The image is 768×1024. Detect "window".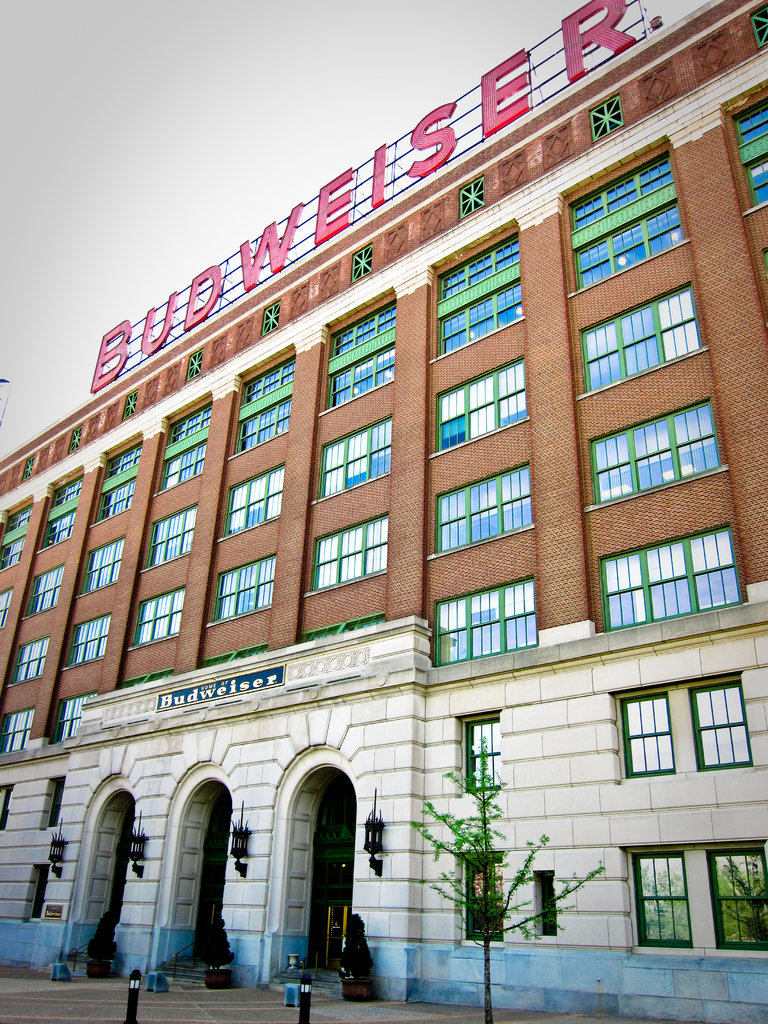
Detection: locate(592, 400, 727, 502).
